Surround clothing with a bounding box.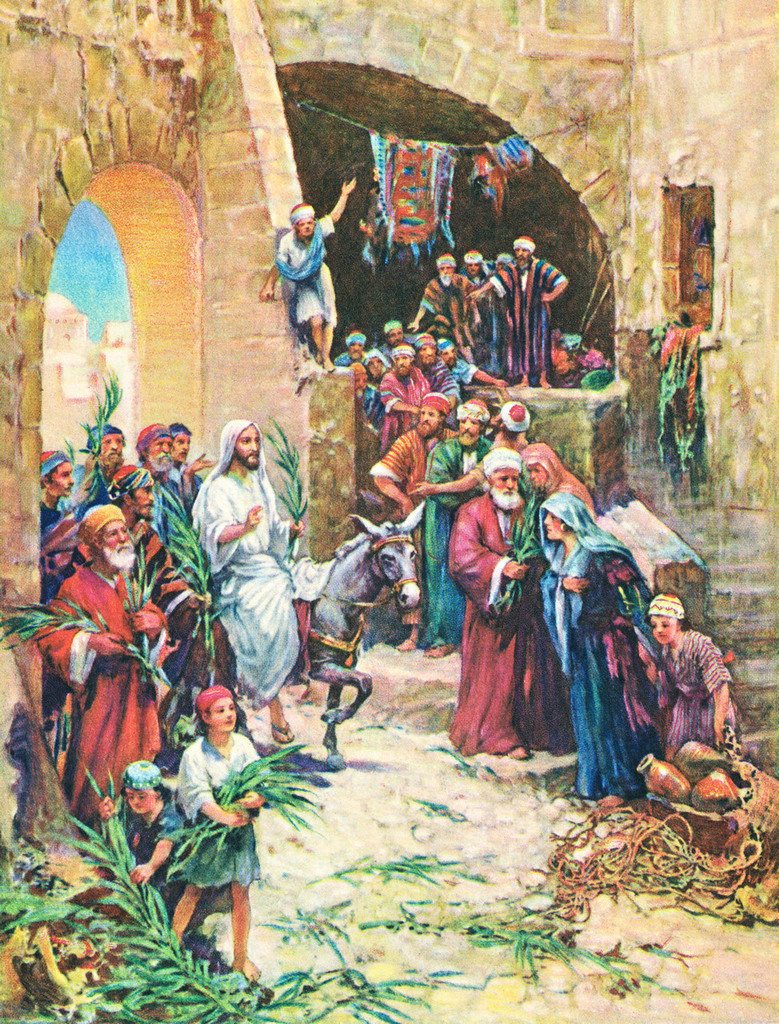
275:212:338:326.
